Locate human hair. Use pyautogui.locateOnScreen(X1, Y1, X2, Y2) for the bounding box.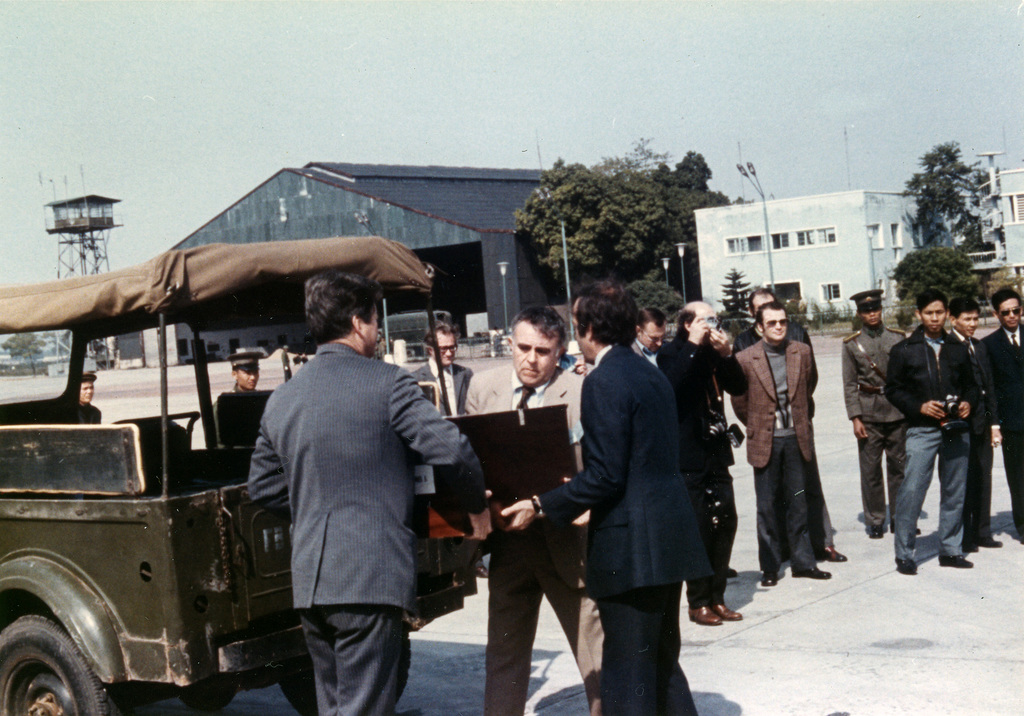
pyautogui.locateOnScreen(947, 295, 982, 321).
